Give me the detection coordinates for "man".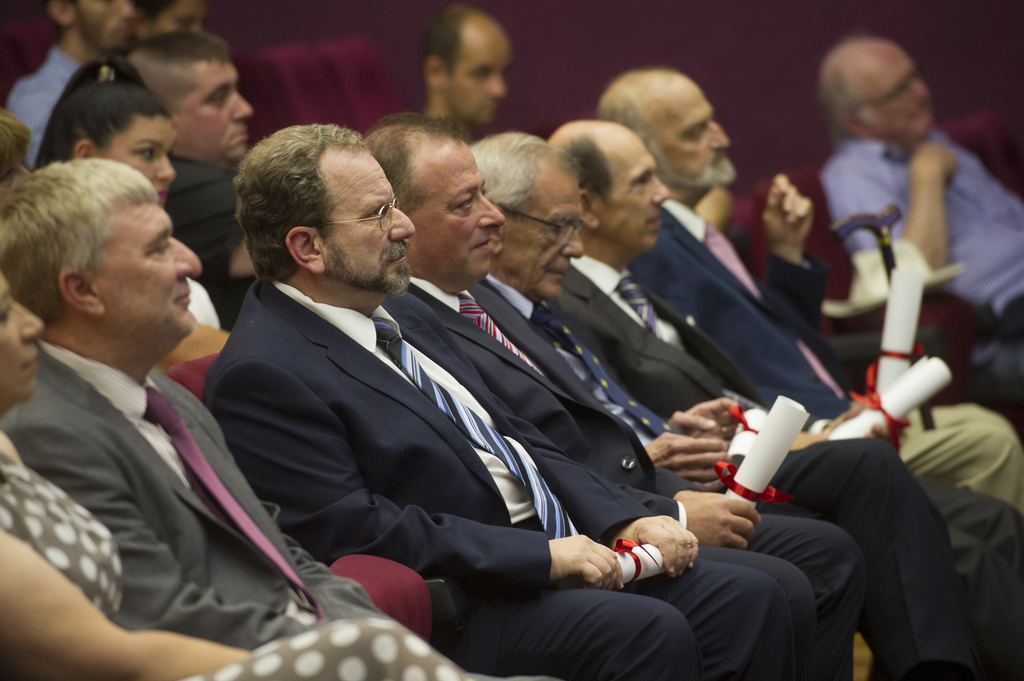
Rect(820, 39, 1023, 367).
